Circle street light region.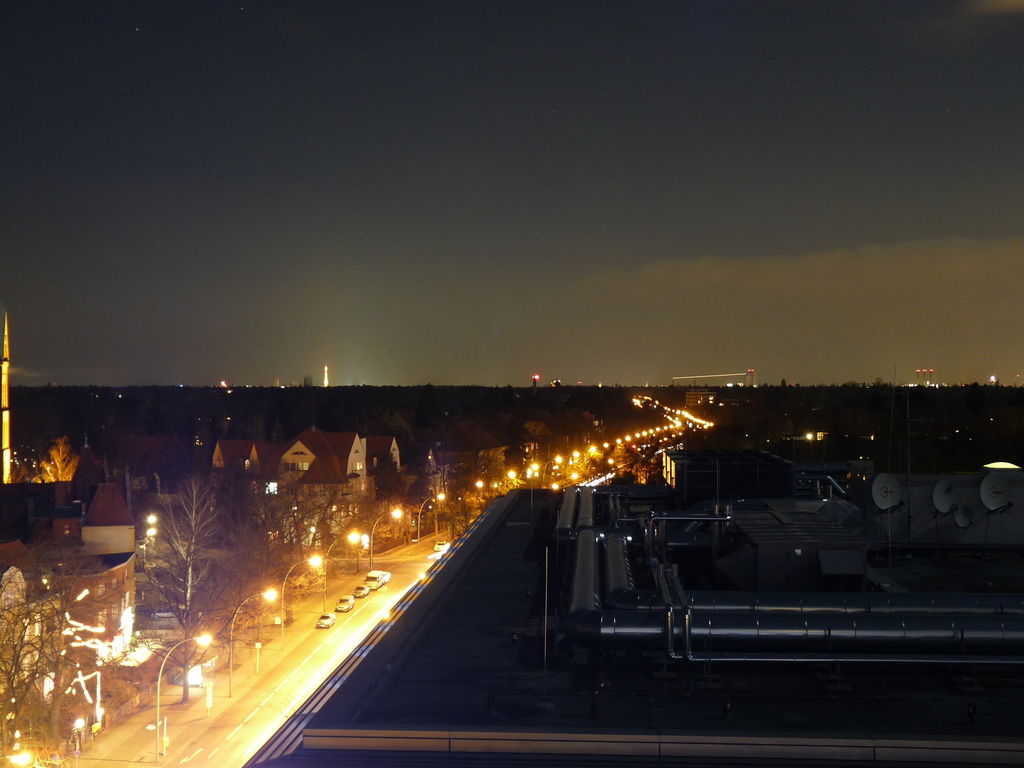
Region: x1=544, y1=452, x2=563, y2=495.
